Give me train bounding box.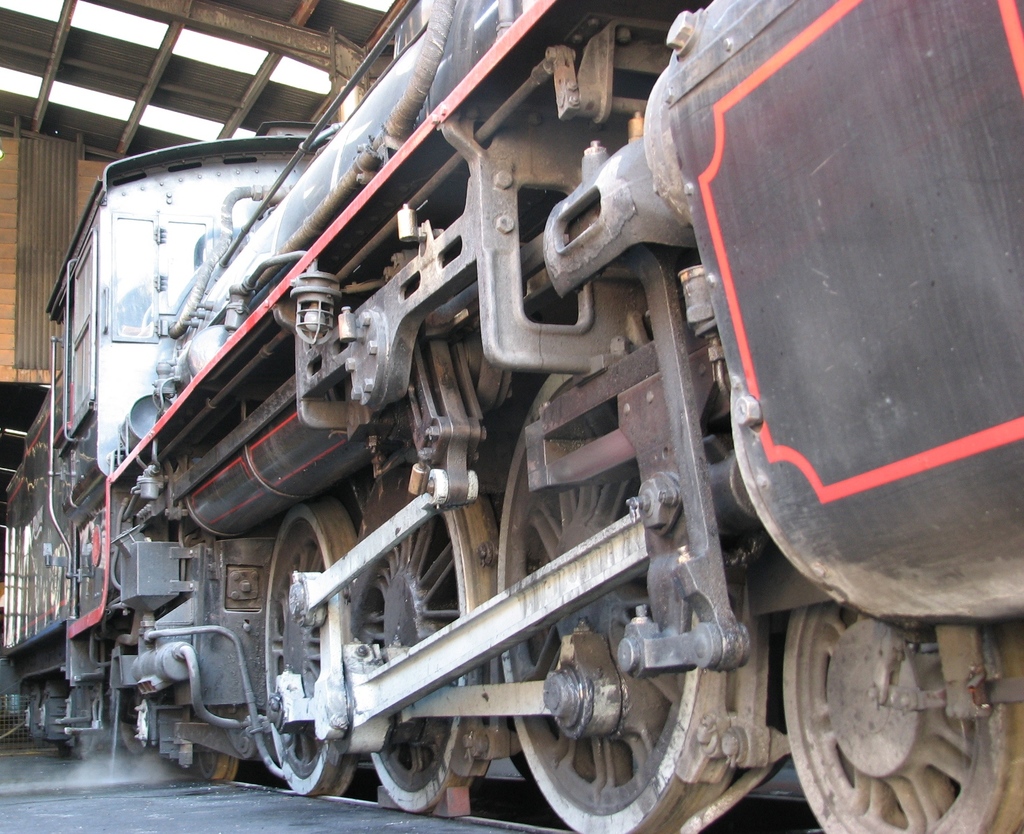
0/0/1023/833.
